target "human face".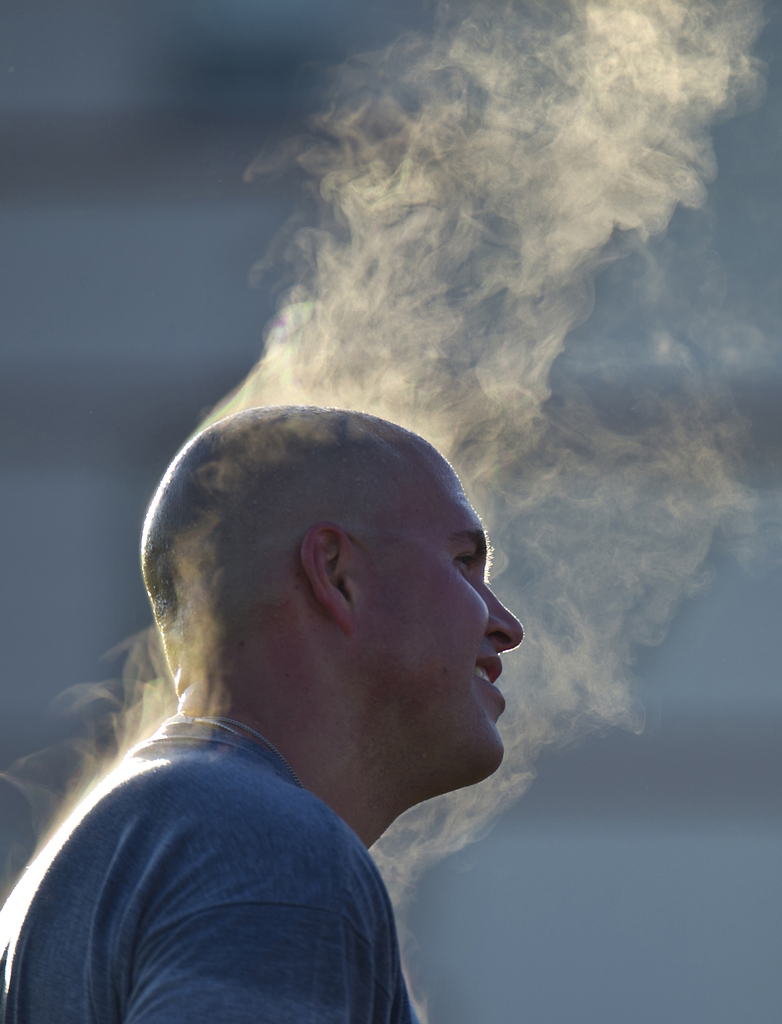
Target region: (365, 445, 526, 784).
